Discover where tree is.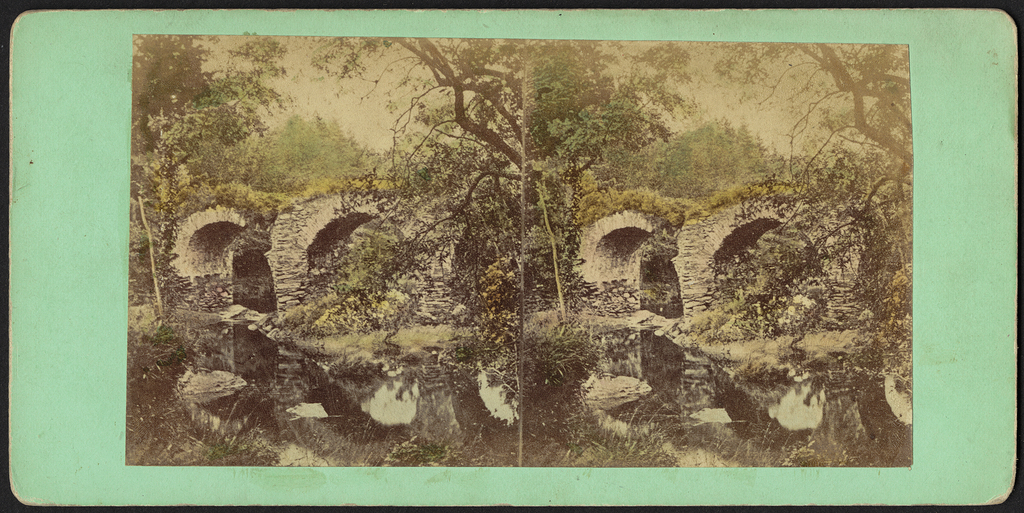
Discovered at [687, 42, 913, 380].
